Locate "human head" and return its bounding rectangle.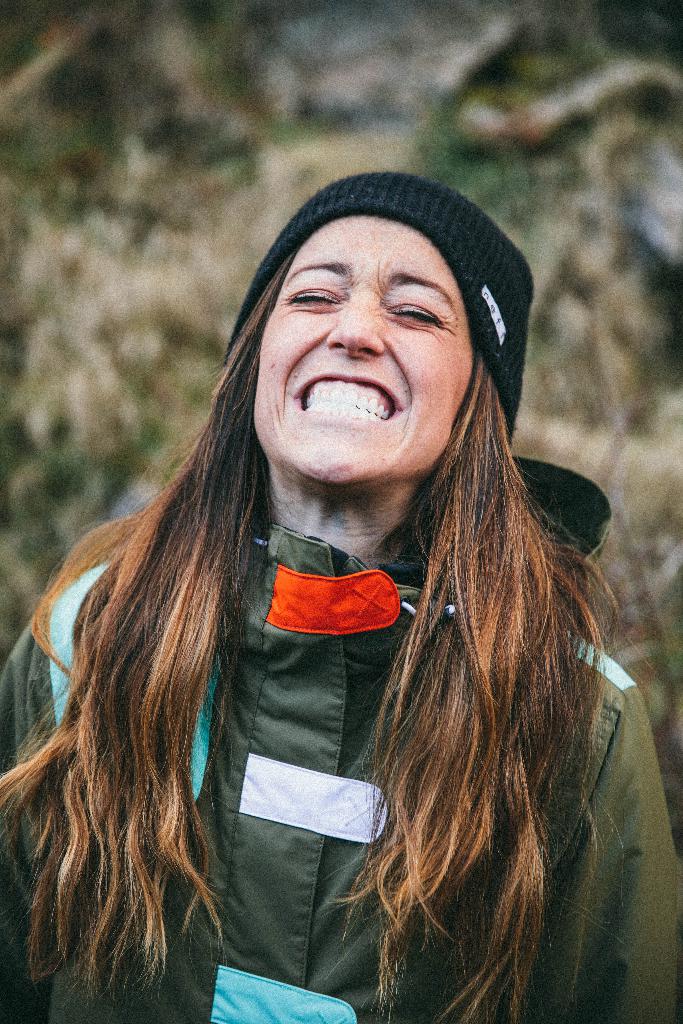
bbox=(218, 162, 526, 471).
